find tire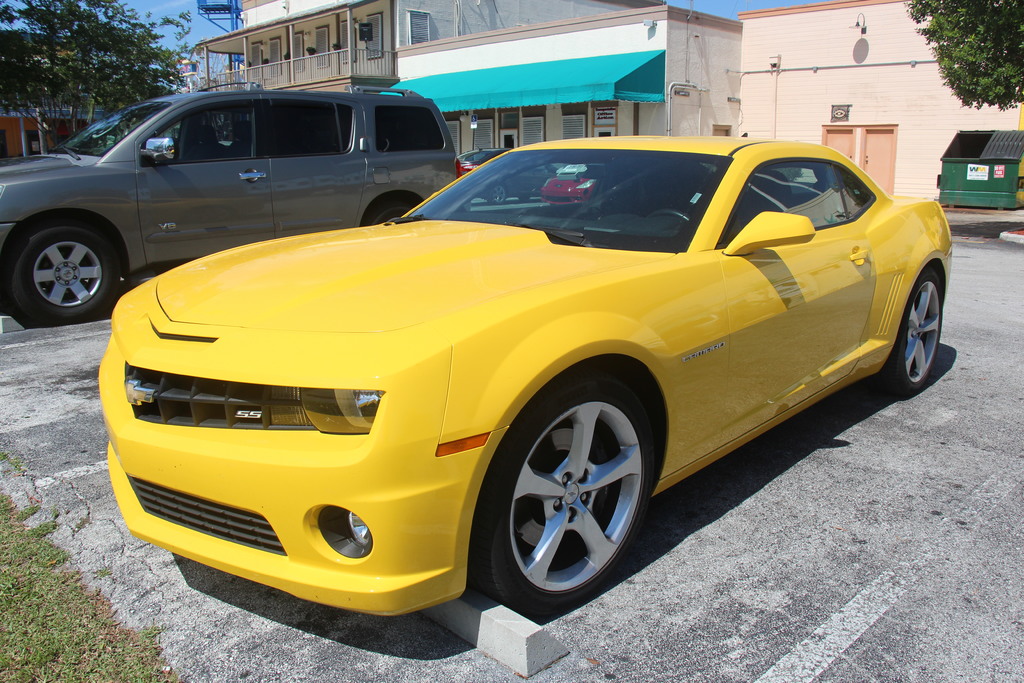
[371, 204, 415, 227]
